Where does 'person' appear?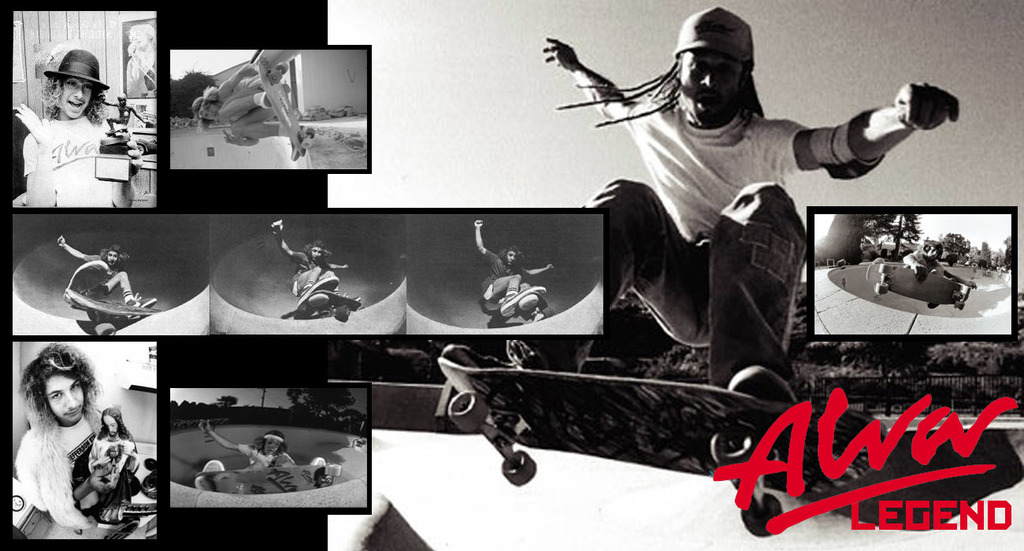
Appears at rect(506, 2, 964, 402).
